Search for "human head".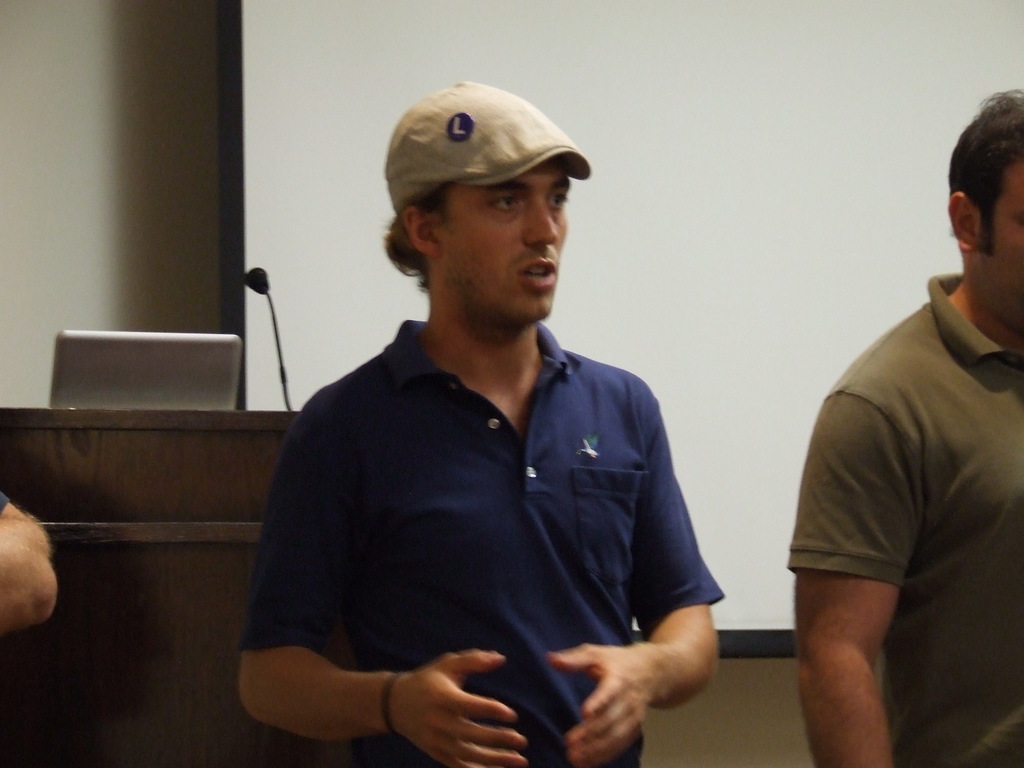
Found at region(932, 103, 1023, 312).
